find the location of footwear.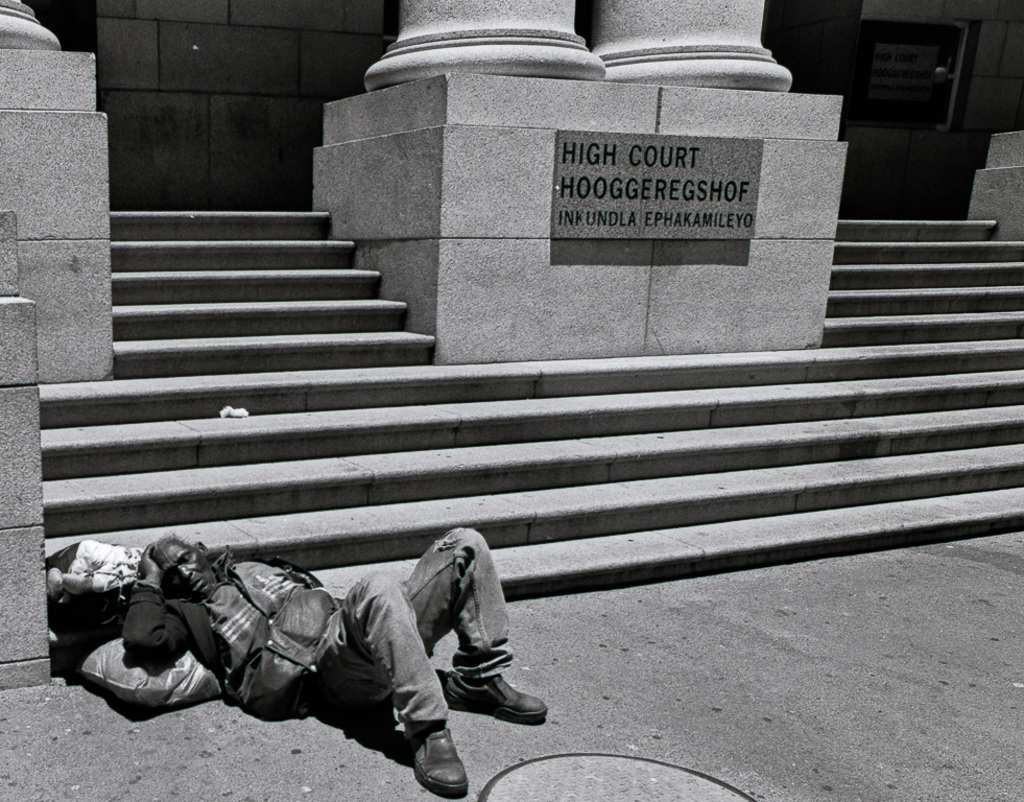
Location: {"left": 449, "top": 674, "right": 546, "bottom": 722}.
